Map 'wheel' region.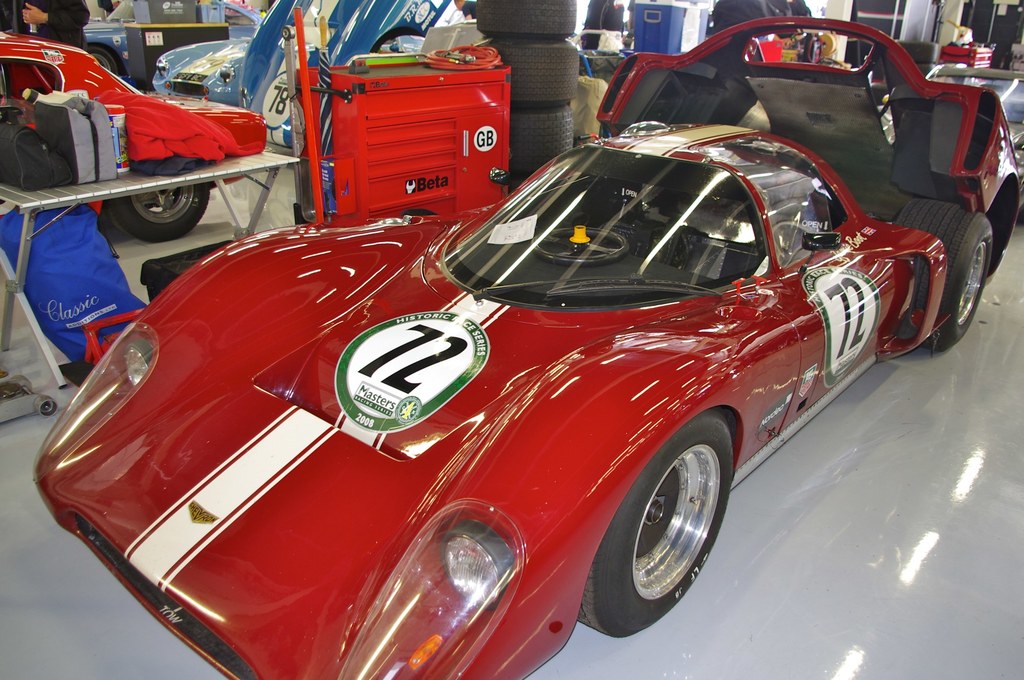
Mapped to bbox=(505, 107, 573, 202).
